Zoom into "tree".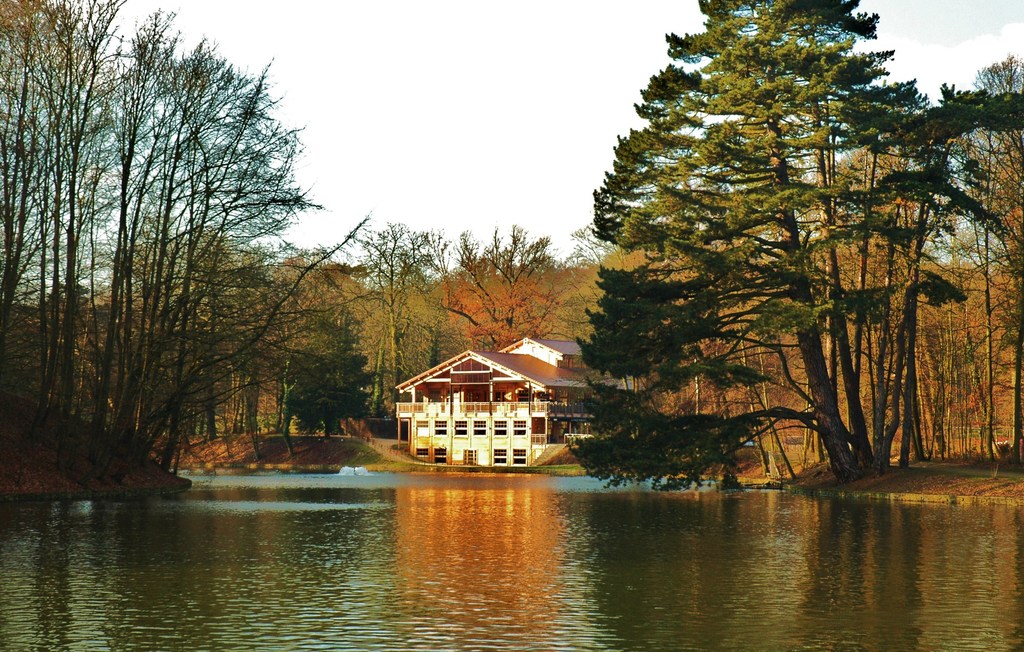
Zoom target: locate(812, 87, 925, 448).
